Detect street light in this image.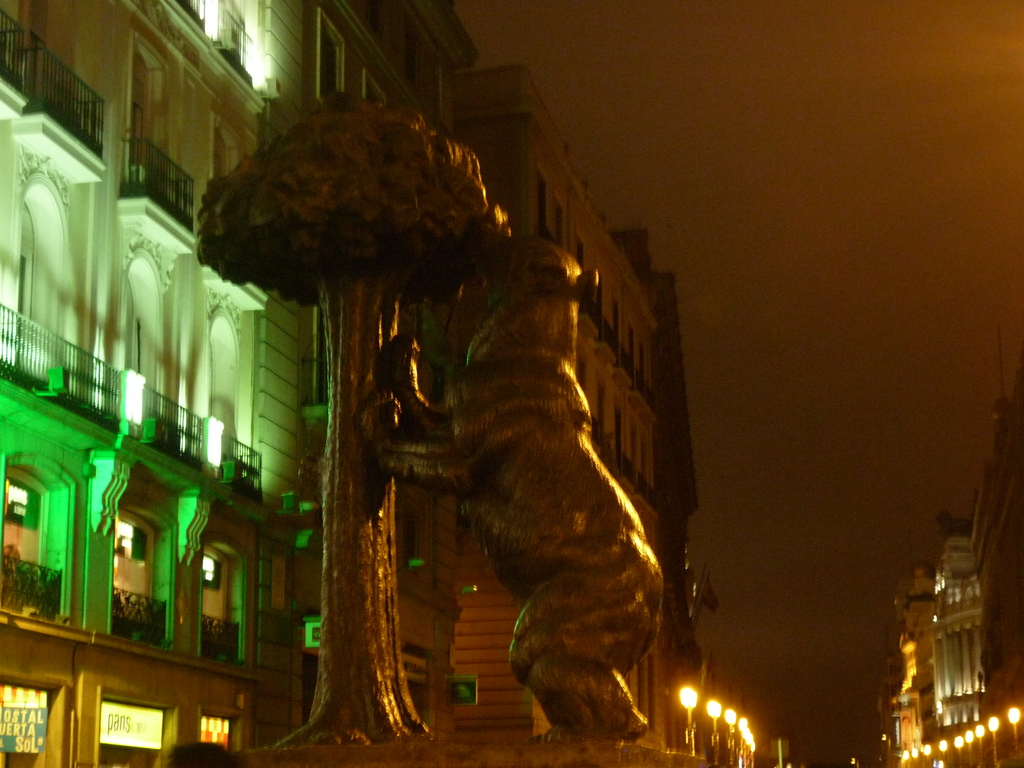
Detection: region(975, 723, 985, 764).
